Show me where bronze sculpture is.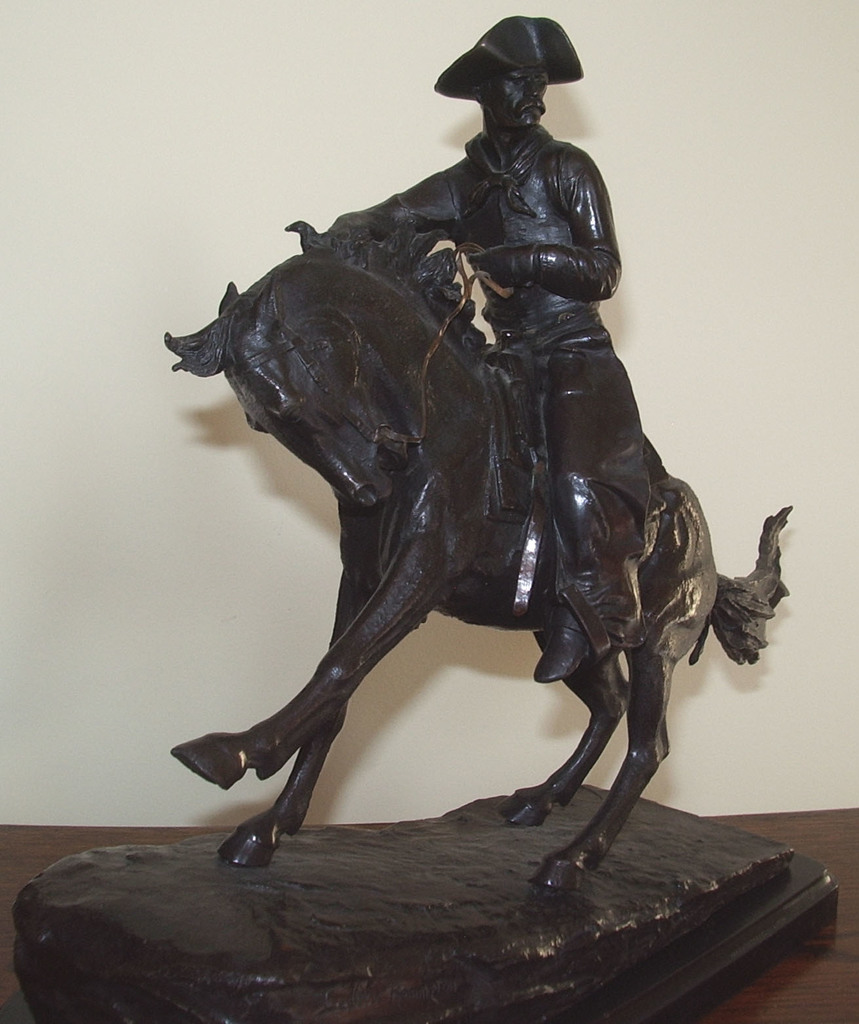
bronze sculpture is at <box>169,17,786,887</box>.
